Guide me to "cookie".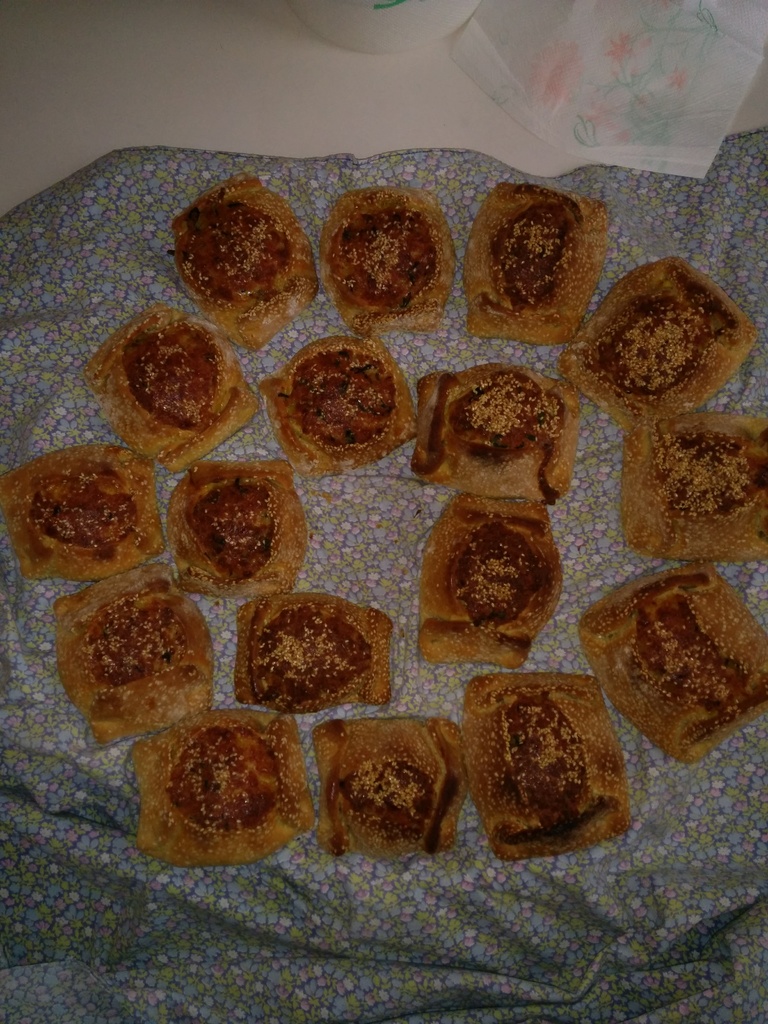
Guidance: region(623, 413, 767, 567).
